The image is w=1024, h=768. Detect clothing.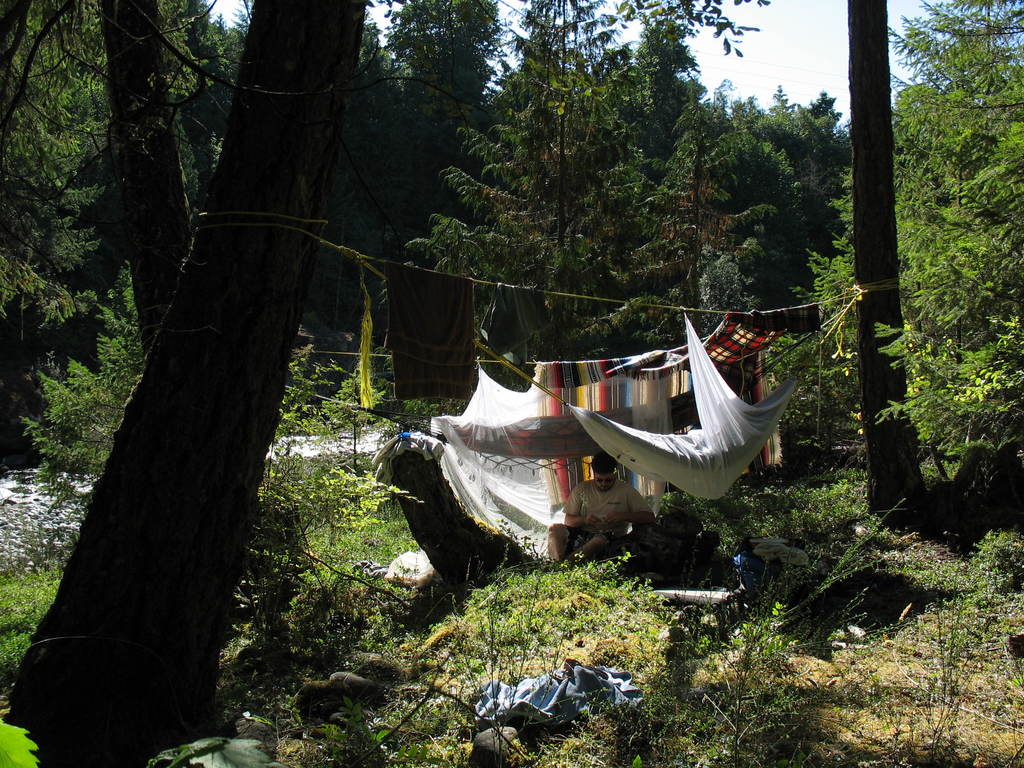
Detection: <bbox>384, 264, 477, 398</bbox>.
